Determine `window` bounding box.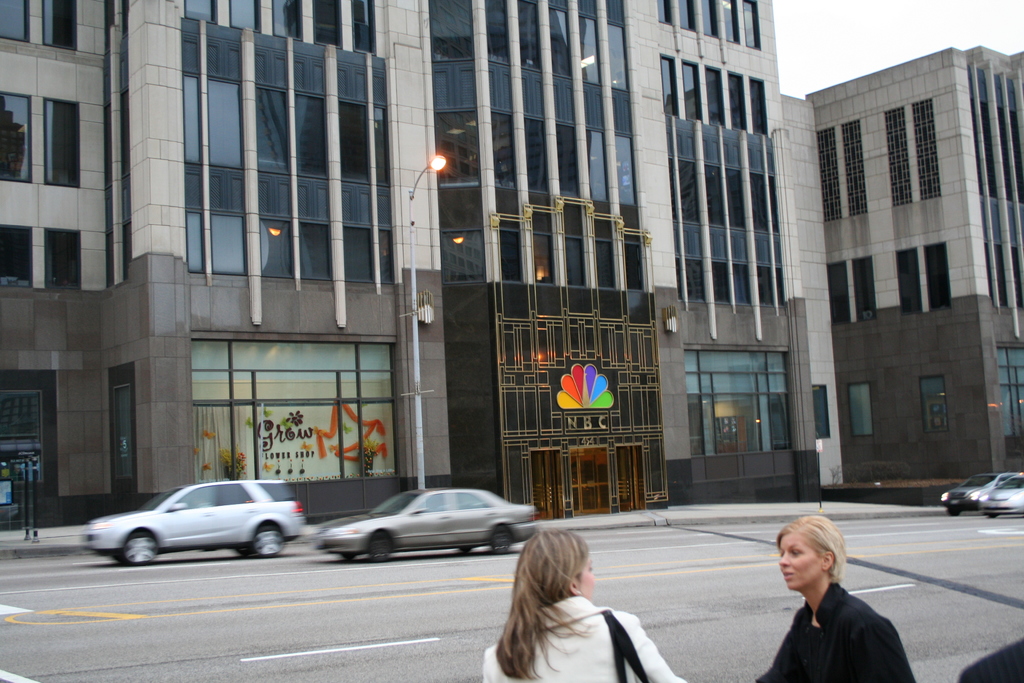
Determined: (845,120,866,215).
